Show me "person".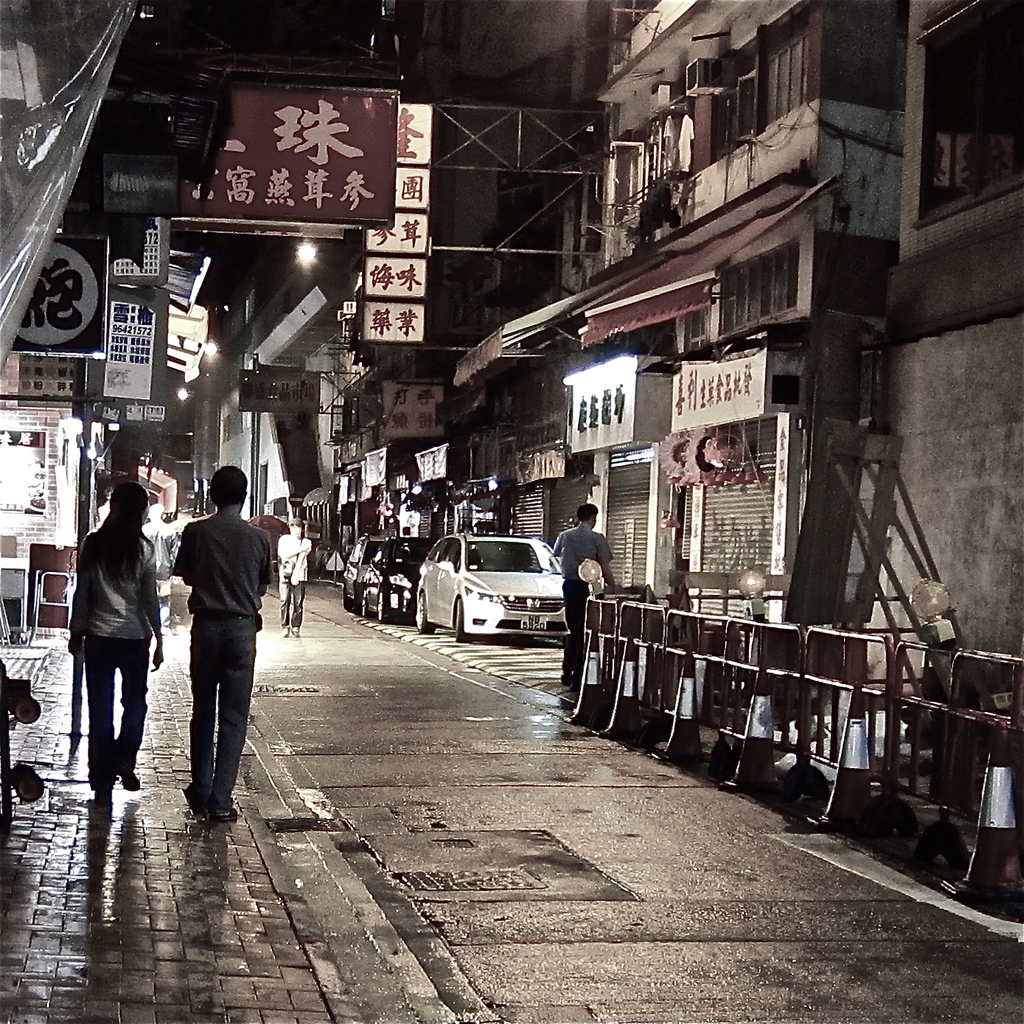
"person" is here: region(174, 456, 280, 816).
